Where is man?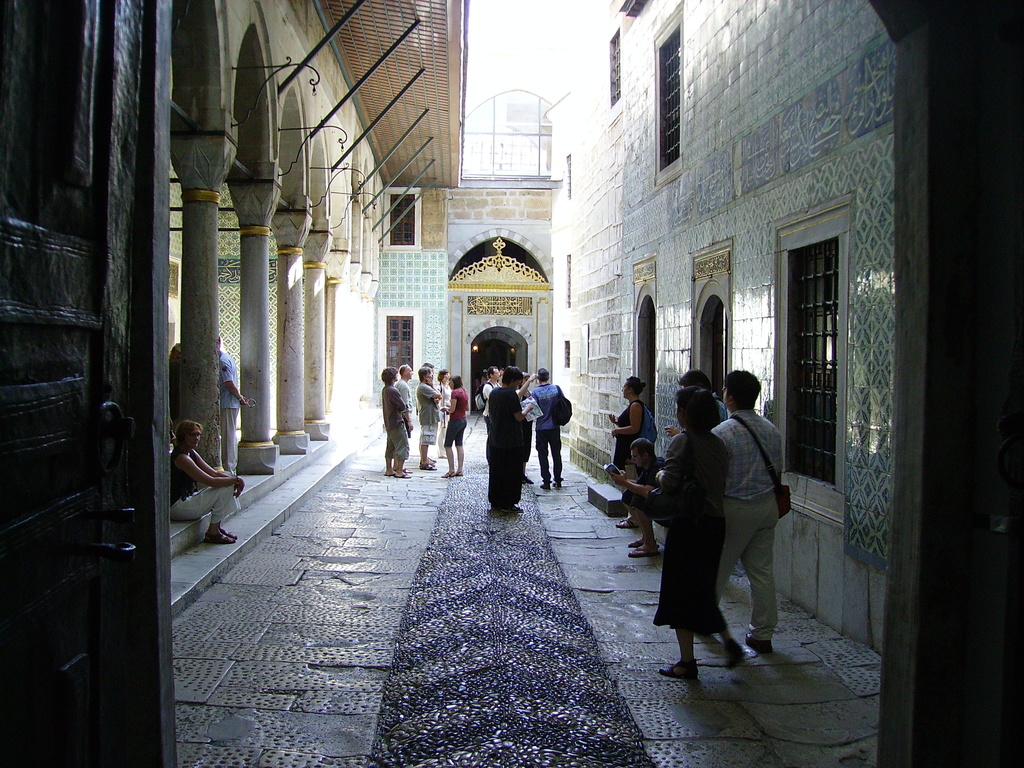
l=609, t=438, r=671, b=556.
